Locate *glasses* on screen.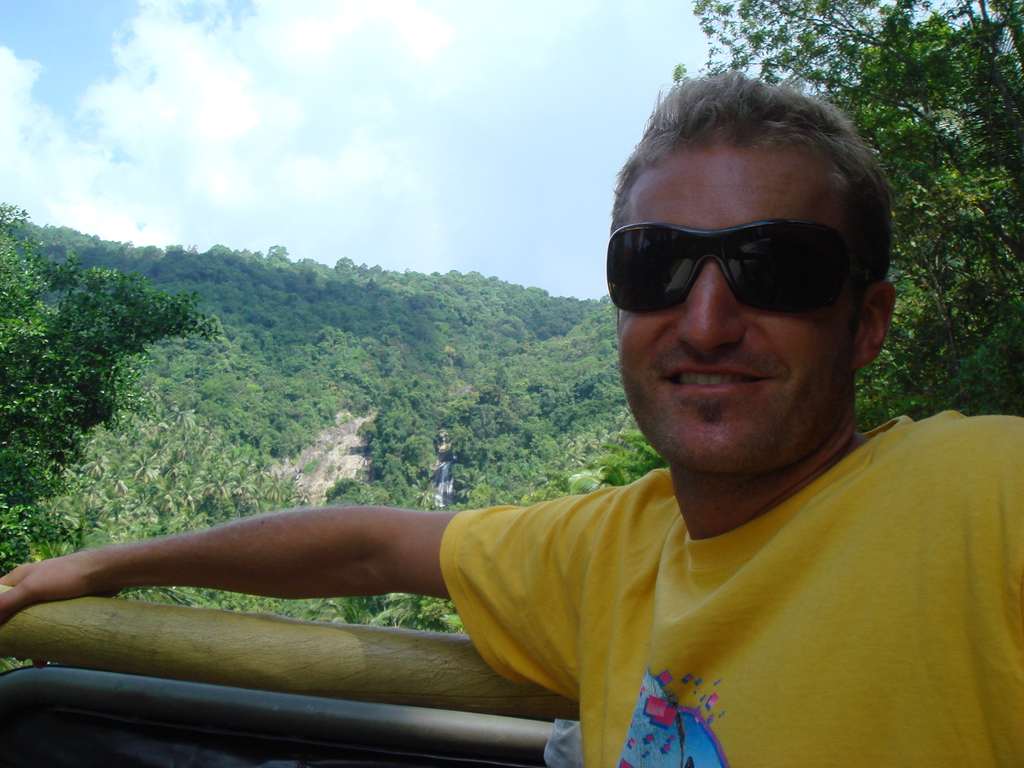
On screen at box(606, 223, 852, 311).
